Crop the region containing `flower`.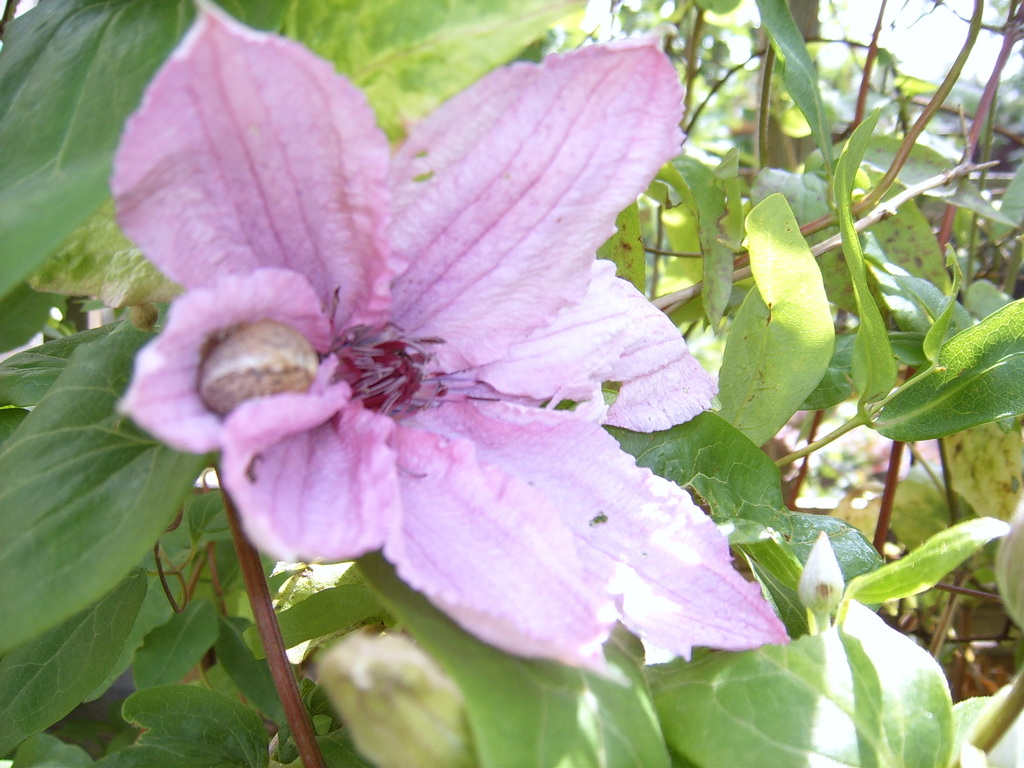
Crop region: x1=771 y1=392 x2=948 y2=484.
